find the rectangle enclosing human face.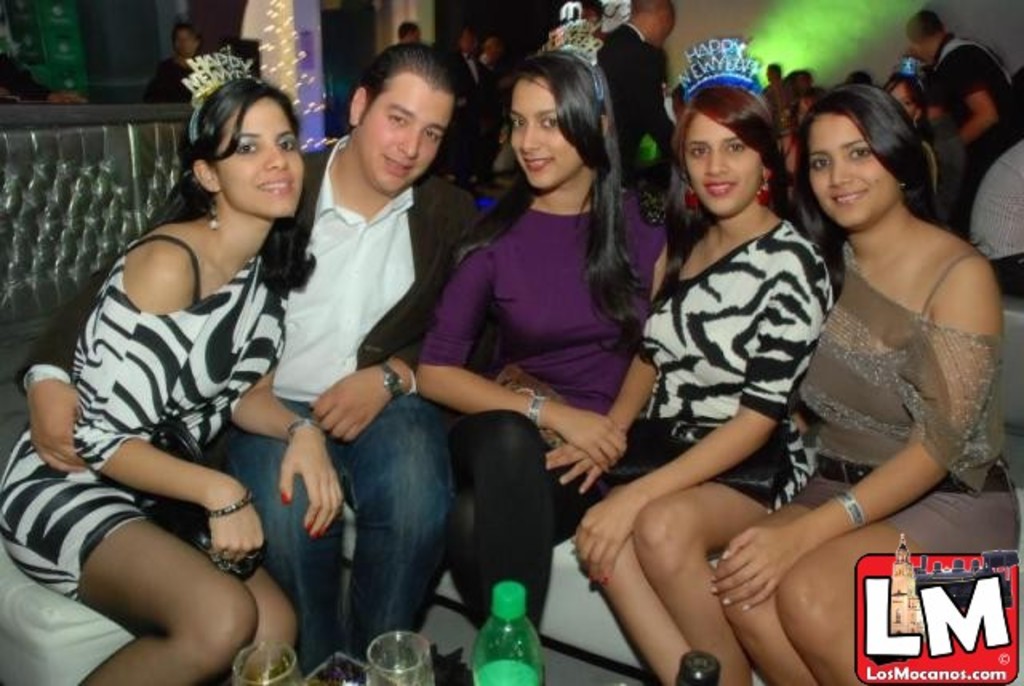
[x1=808, y1=114, x2=902, y2=230].
